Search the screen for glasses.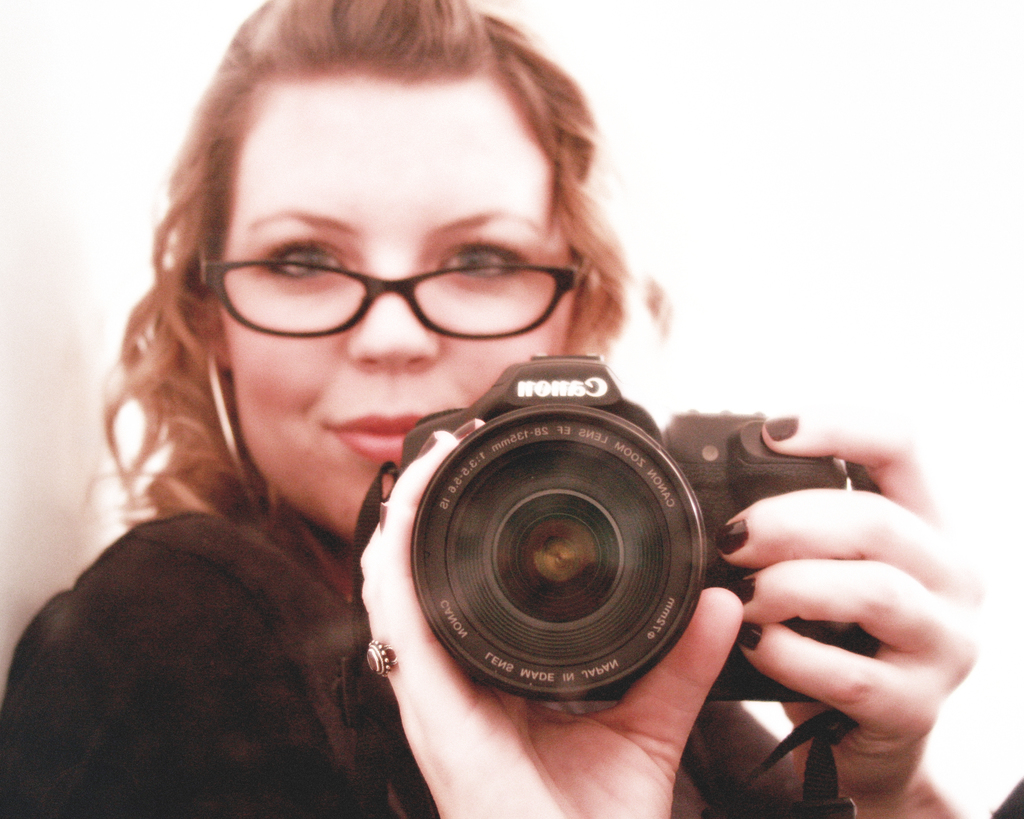
Found at Rect(199, 240, 582, 336).
